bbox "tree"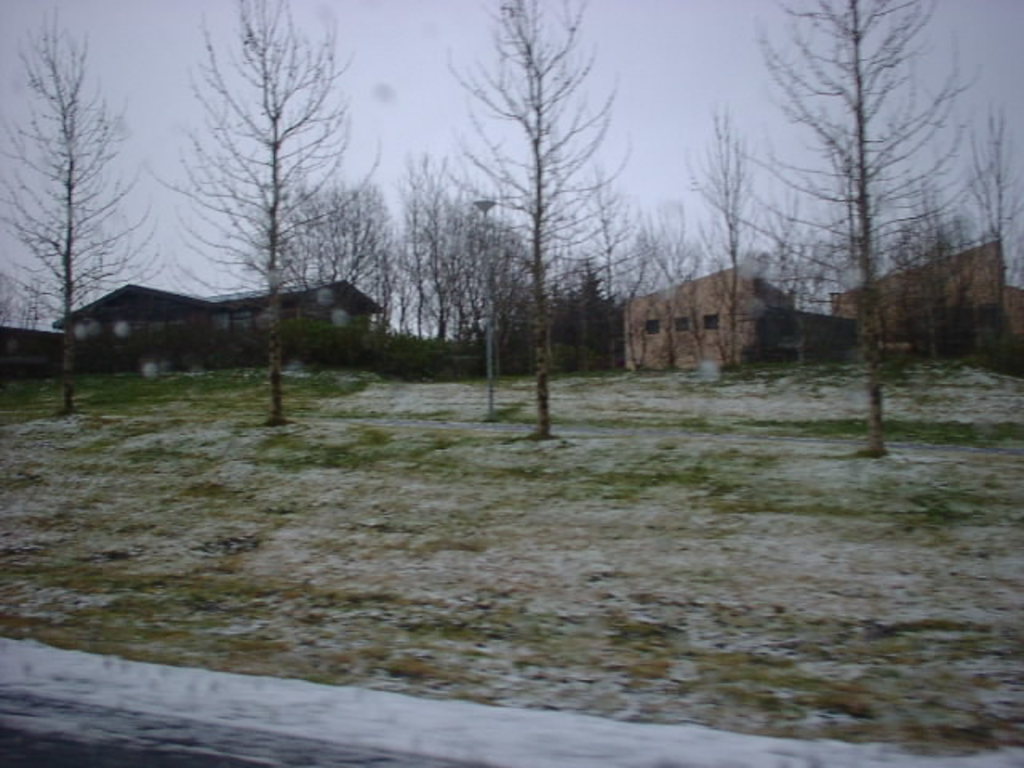
box(77, 229, 152, 301)
